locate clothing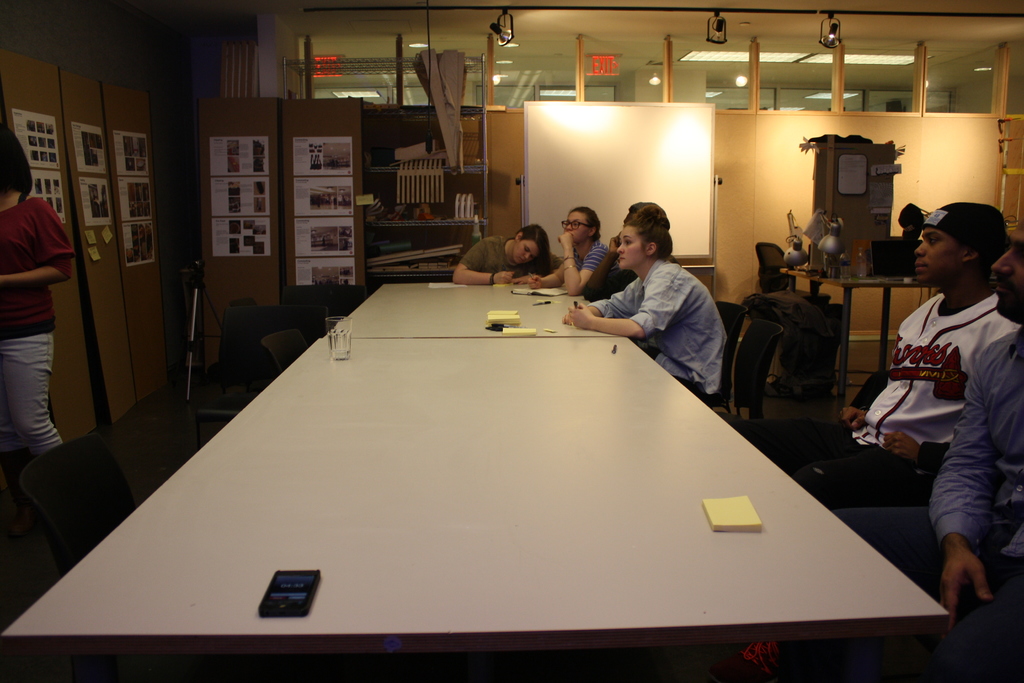
locate(458, 236, 536, 281)
